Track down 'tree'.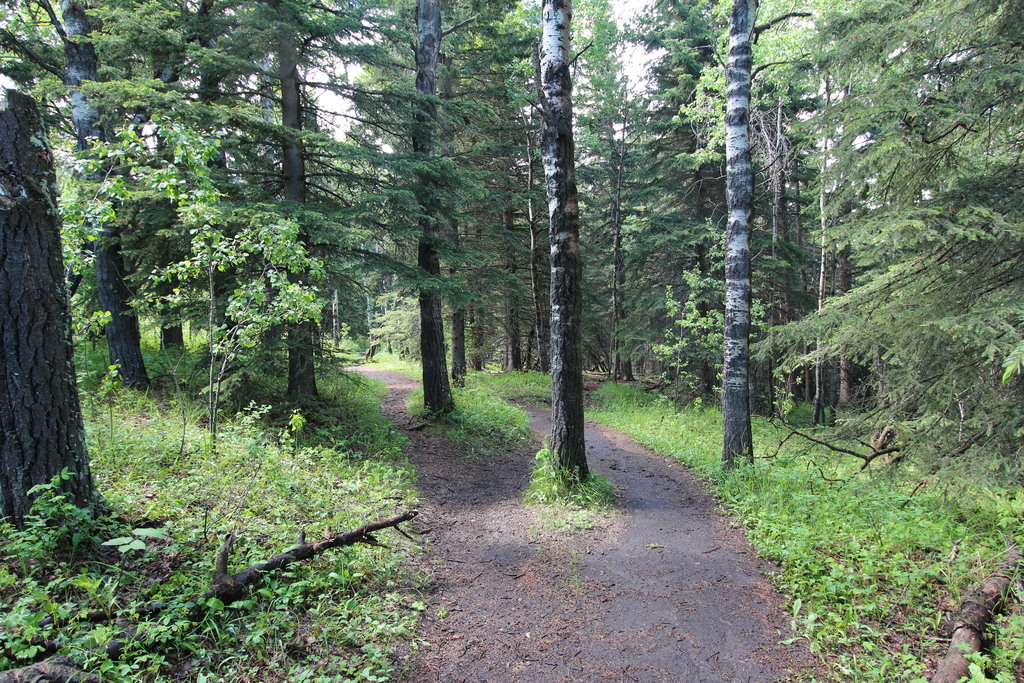
Tracked to {"left": 703, "top": 0, "right": 817, "bottom": 467}.
